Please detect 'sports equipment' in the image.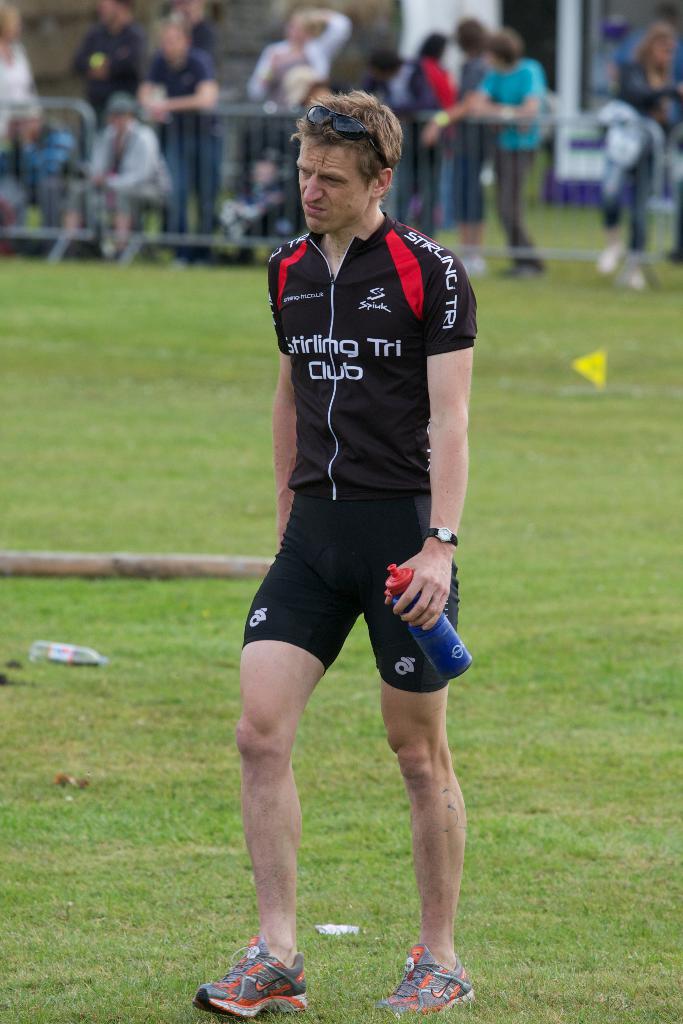
left=385, top=953, right=473, bottom=1023.
